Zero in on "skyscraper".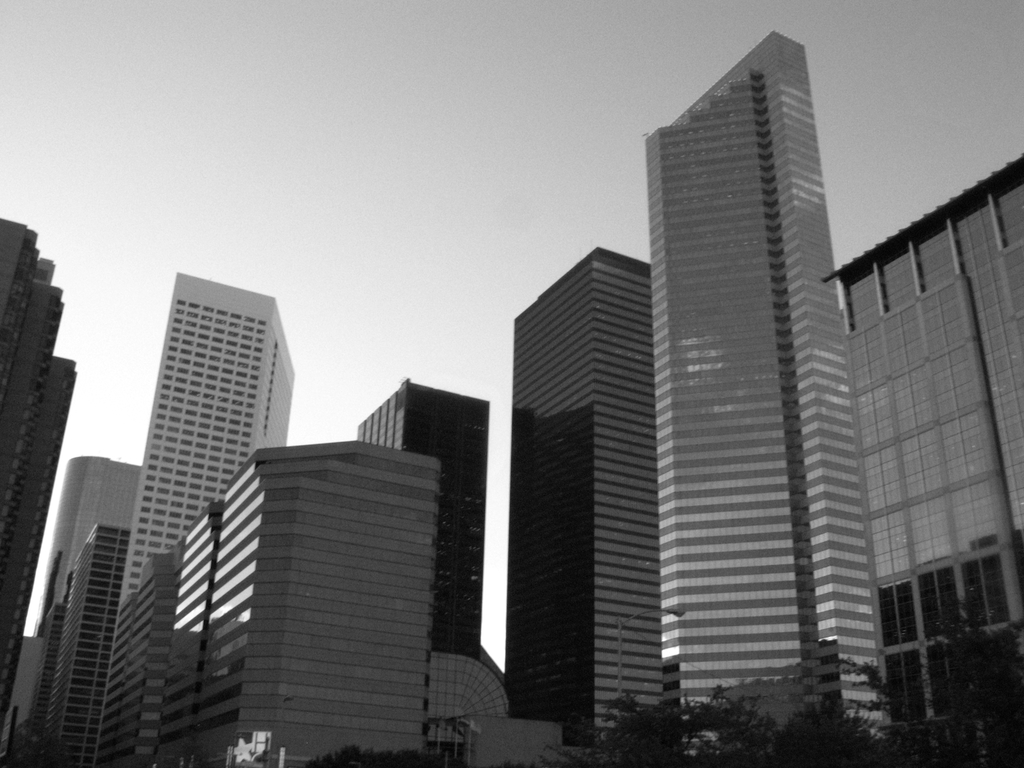
Zeroed in: (1,217,76,733).
